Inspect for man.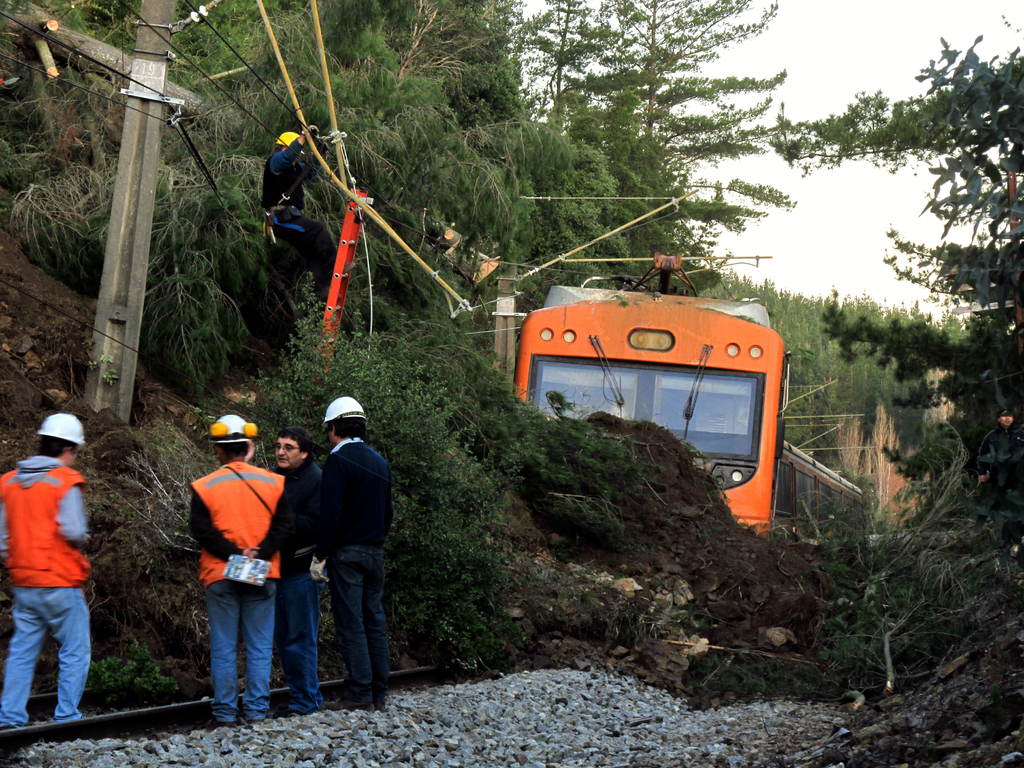
Inspection: box(271, 427, 325, 709).
